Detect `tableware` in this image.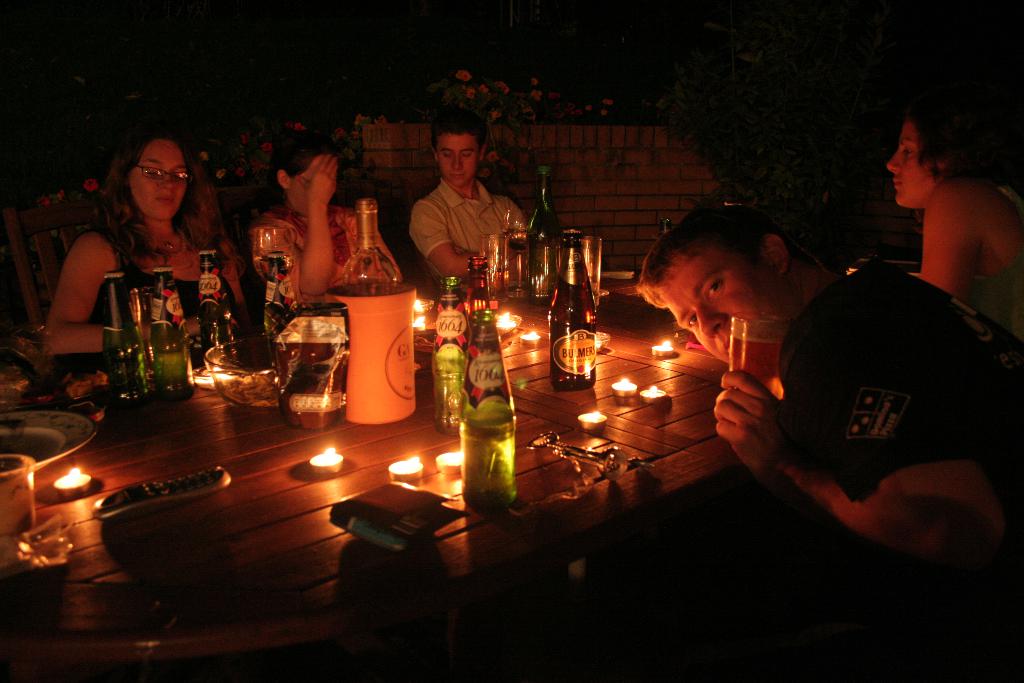
Detection: bbox=[578, 234, 607, 309].
